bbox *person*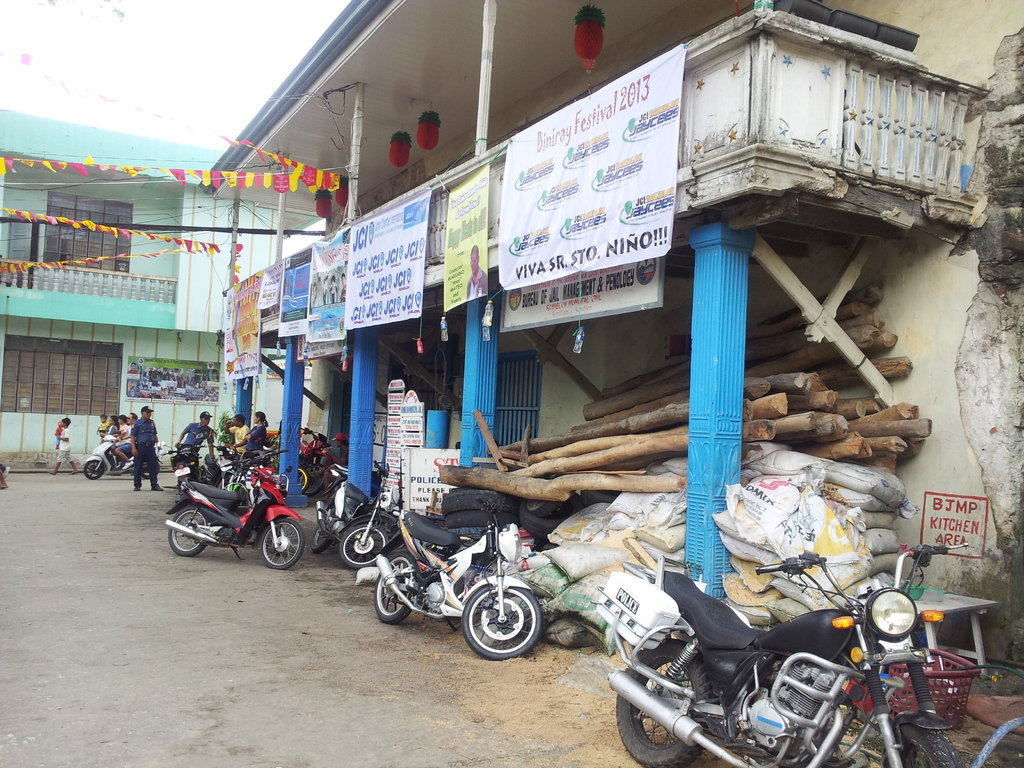
locate(323, 428, 347, 495)
